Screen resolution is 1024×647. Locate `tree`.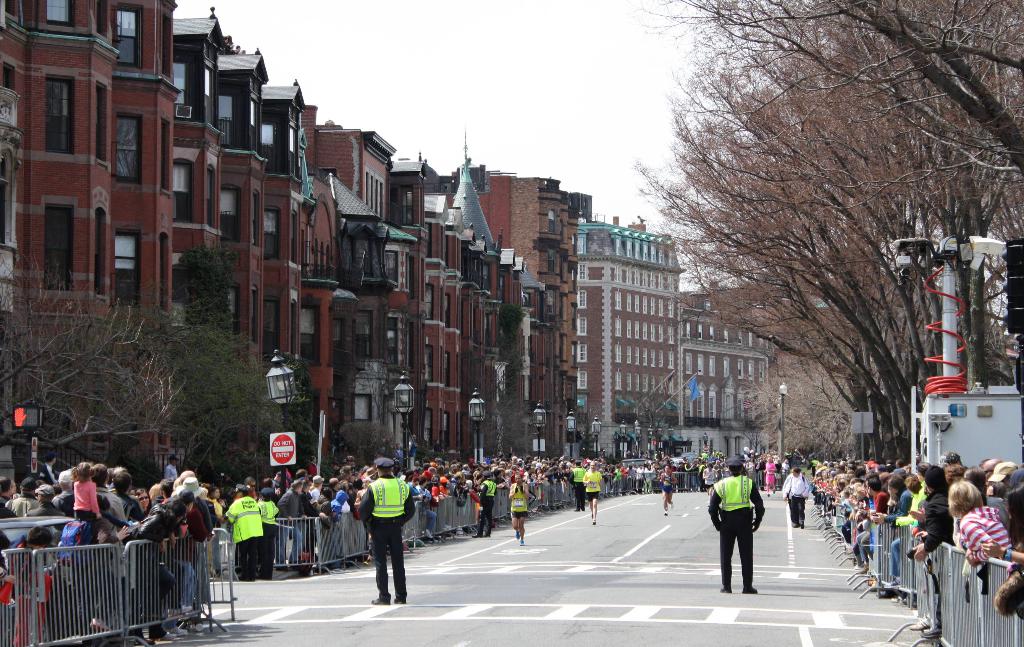
(x1=0, y1=256, x2=175, y2=461).
